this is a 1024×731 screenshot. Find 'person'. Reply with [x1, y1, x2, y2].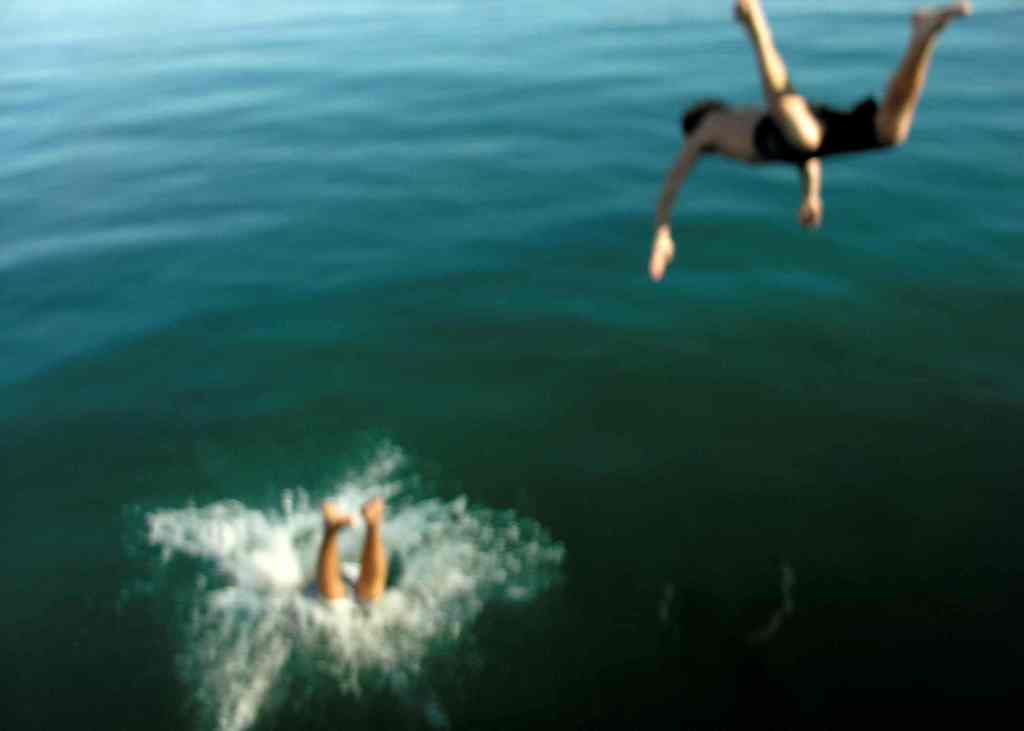
[309, 495, 389, 612].
